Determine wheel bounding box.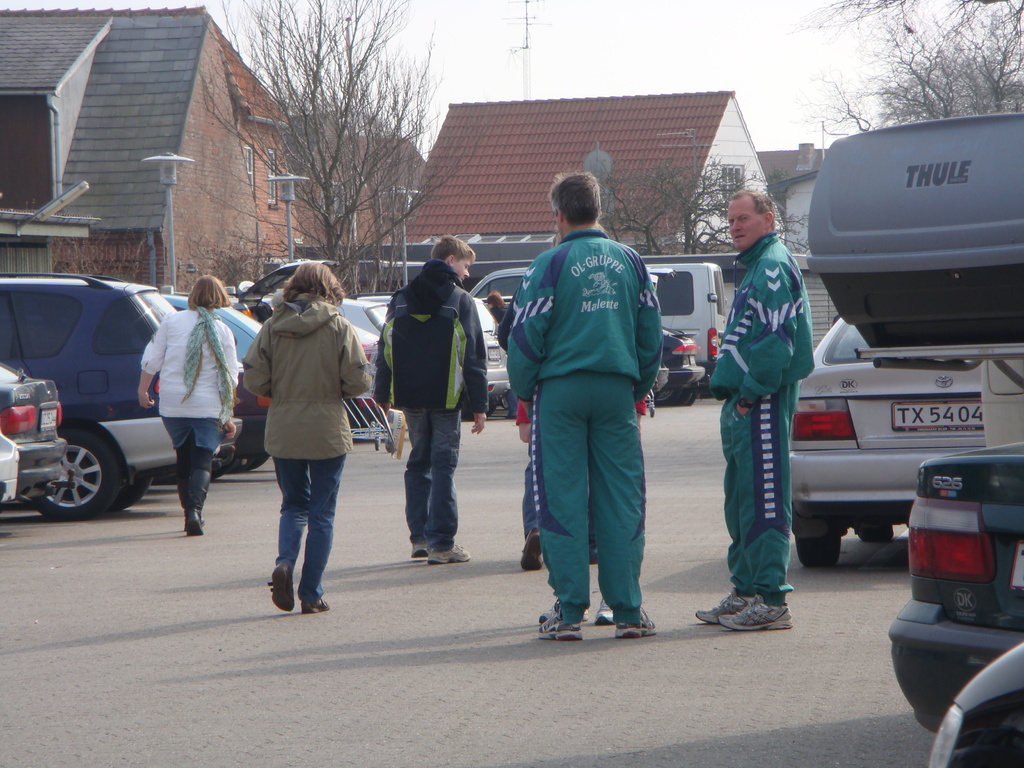
Determined: crop(32, 433, 123, 520).
